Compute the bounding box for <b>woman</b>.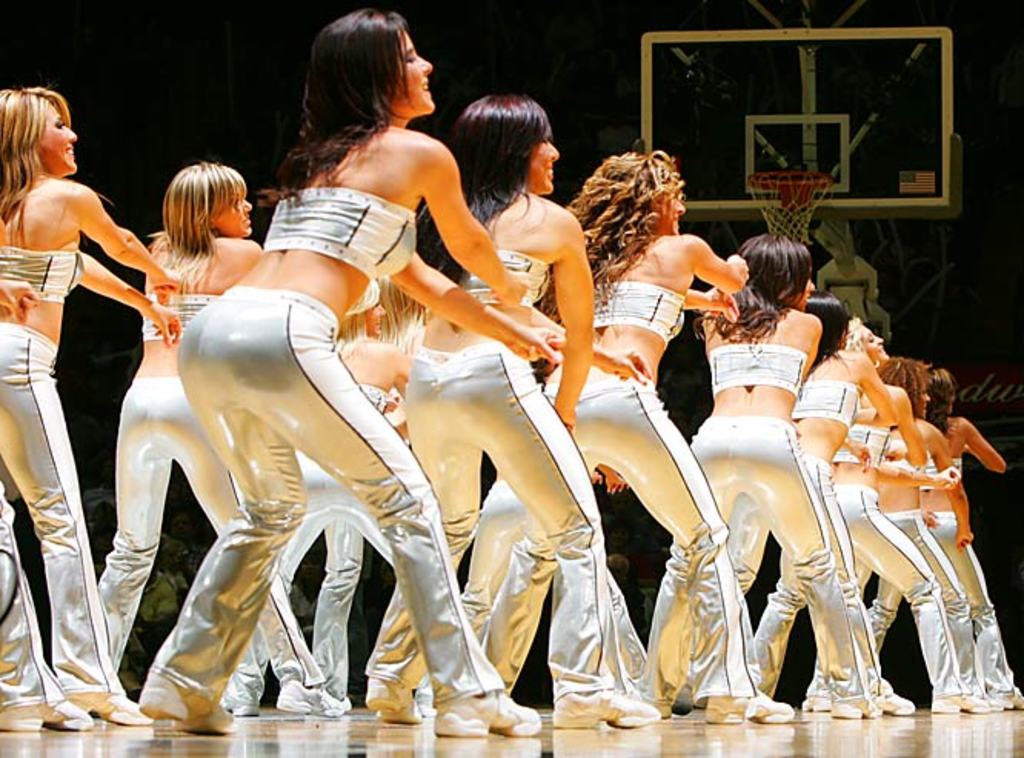
369 149 781 730.
